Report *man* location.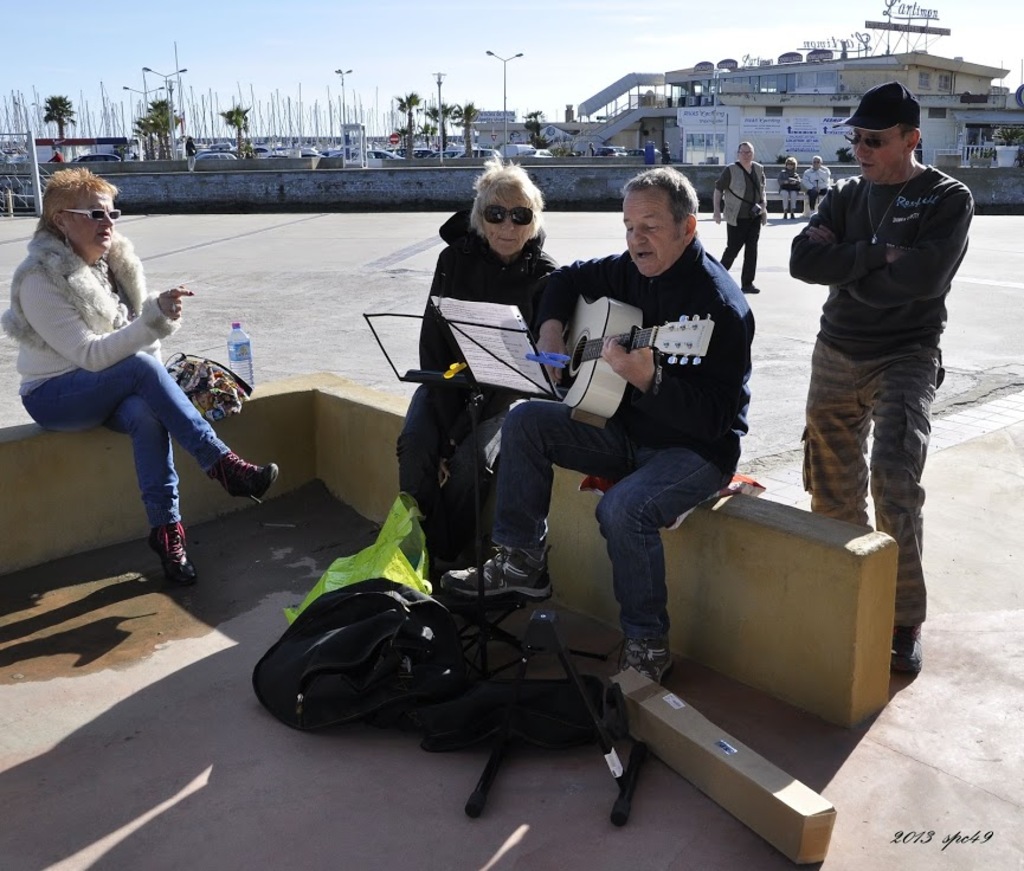
Report: <bbox>792, 82, 977, 673</bbox>.
